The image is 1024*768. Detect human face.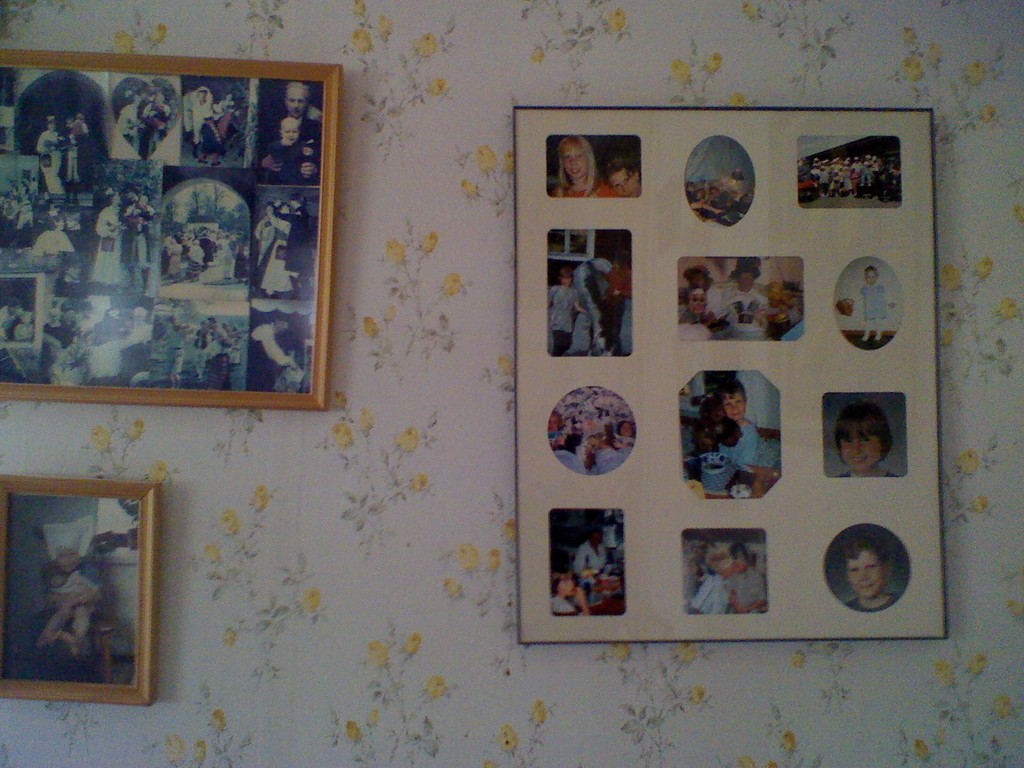
Detection: x1=289, y1=86, x2=307, y2=118.
